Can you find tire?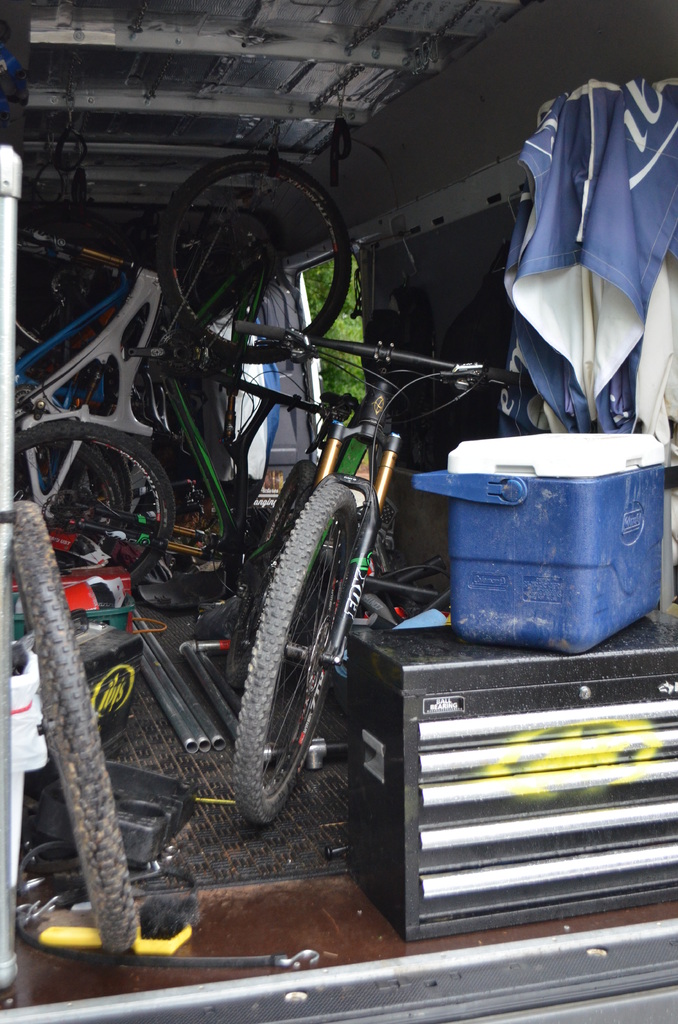
Yes, bounding box: (left=10, top=501, right=136, bottom=952).
